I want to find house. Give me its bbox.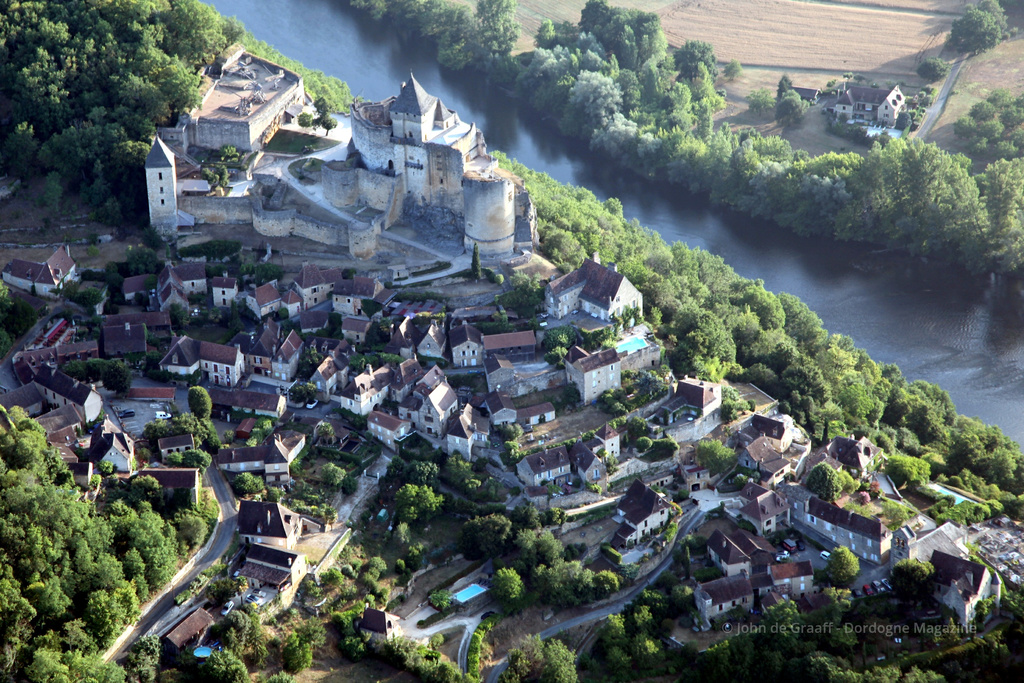
(671, 374, 728, 417).
